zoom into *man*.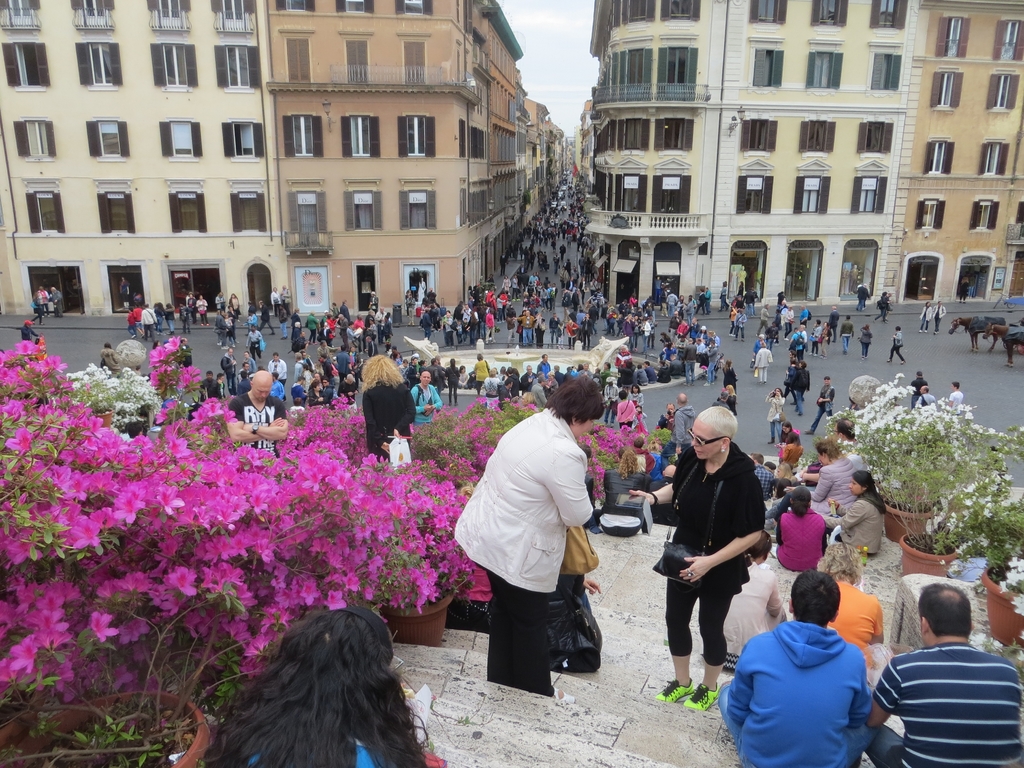
Zoom target: pyautogui.locateOnScreen(519, 360, 536, 388).
